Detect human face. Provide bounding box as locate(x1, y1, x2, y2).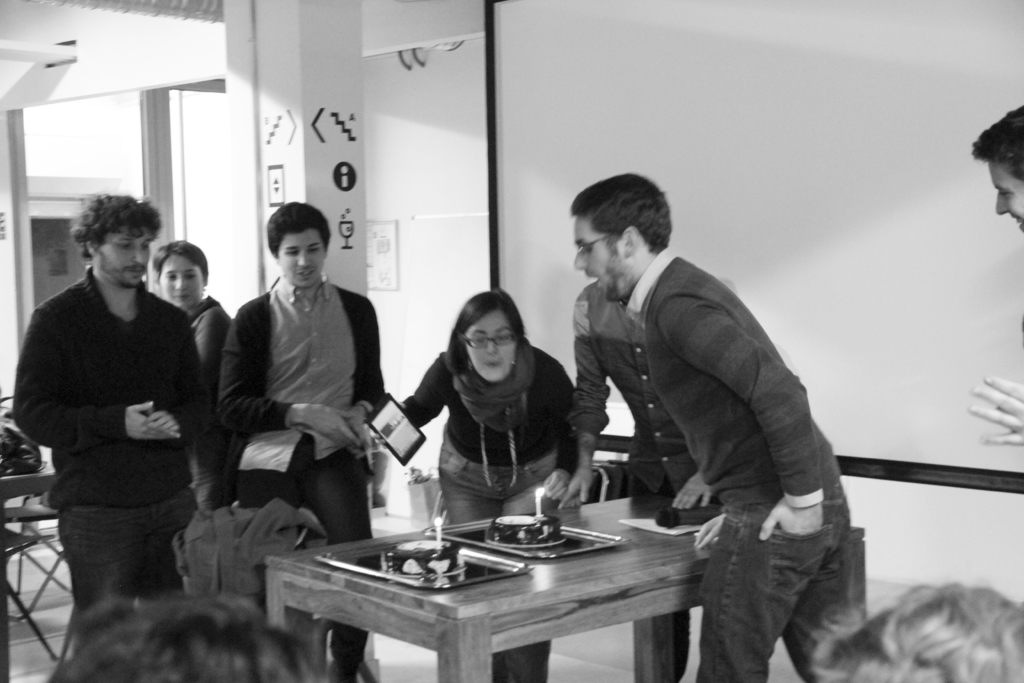
locate(161, 253, 203, 309).
